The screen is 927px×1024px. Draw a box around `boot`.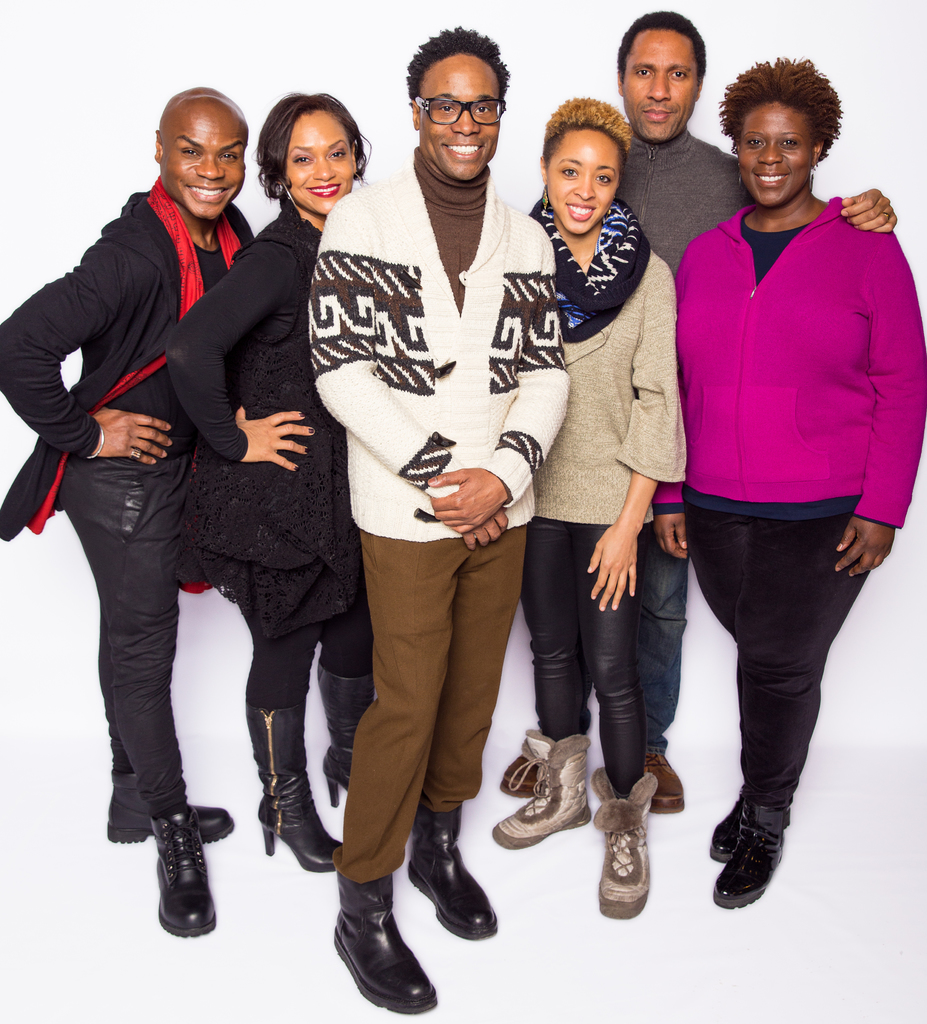
x1=398, y1=791, x2=500, y2=938.
